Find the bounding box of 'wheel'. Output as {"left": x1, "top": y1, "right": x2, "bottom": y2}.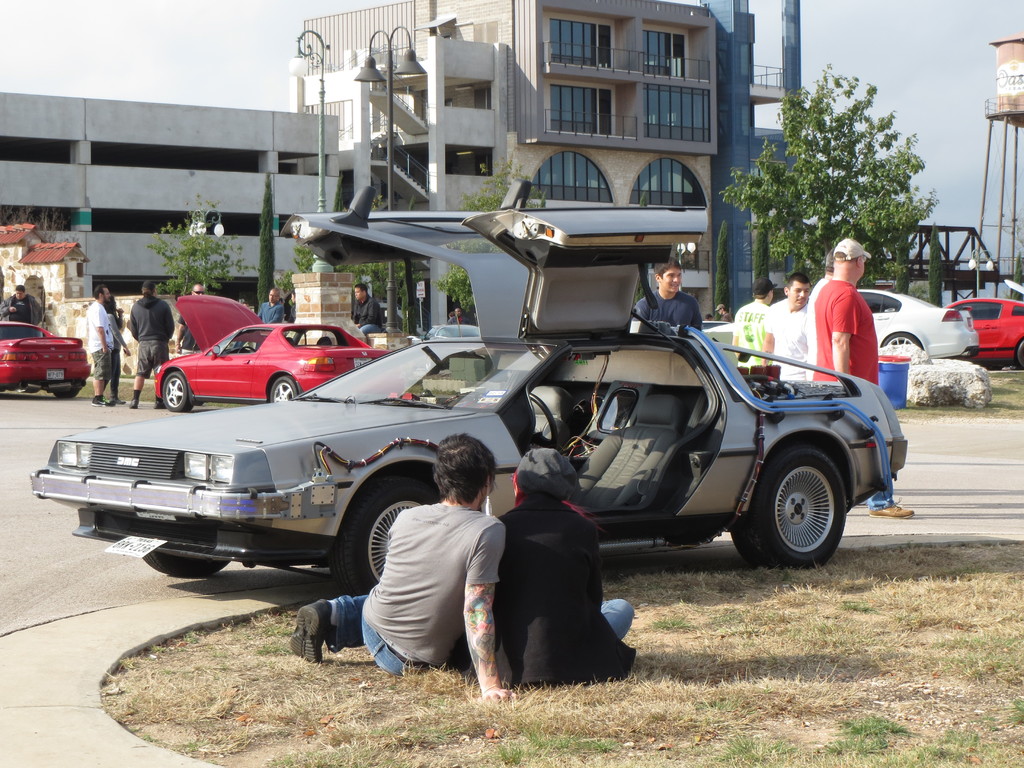
{"left": 237, "top": 346, "right": 255, "bottom": 353}.
